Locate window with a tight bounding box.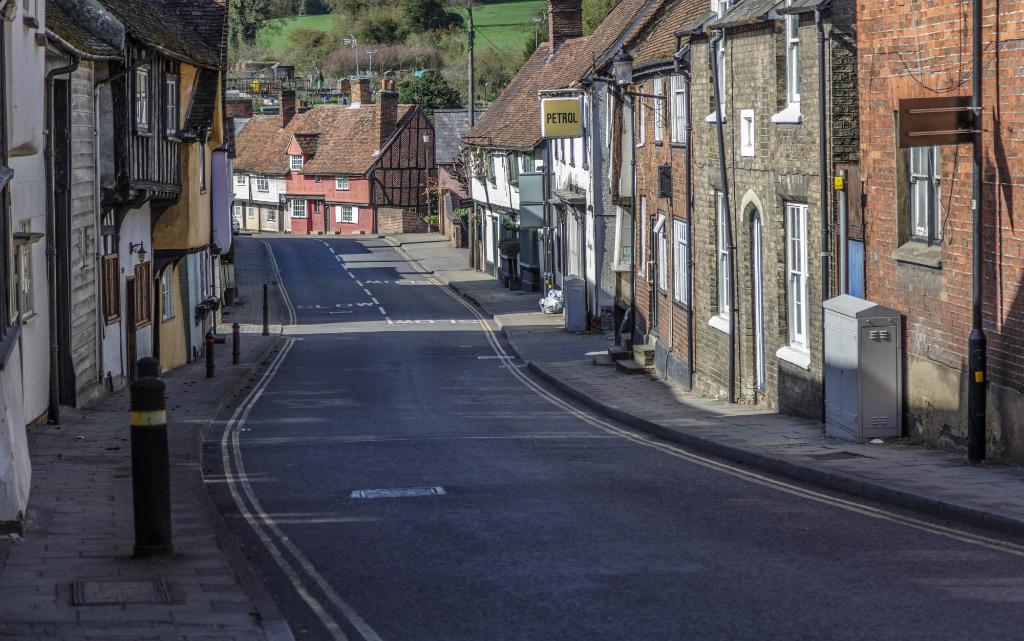
163,263,174,319.
